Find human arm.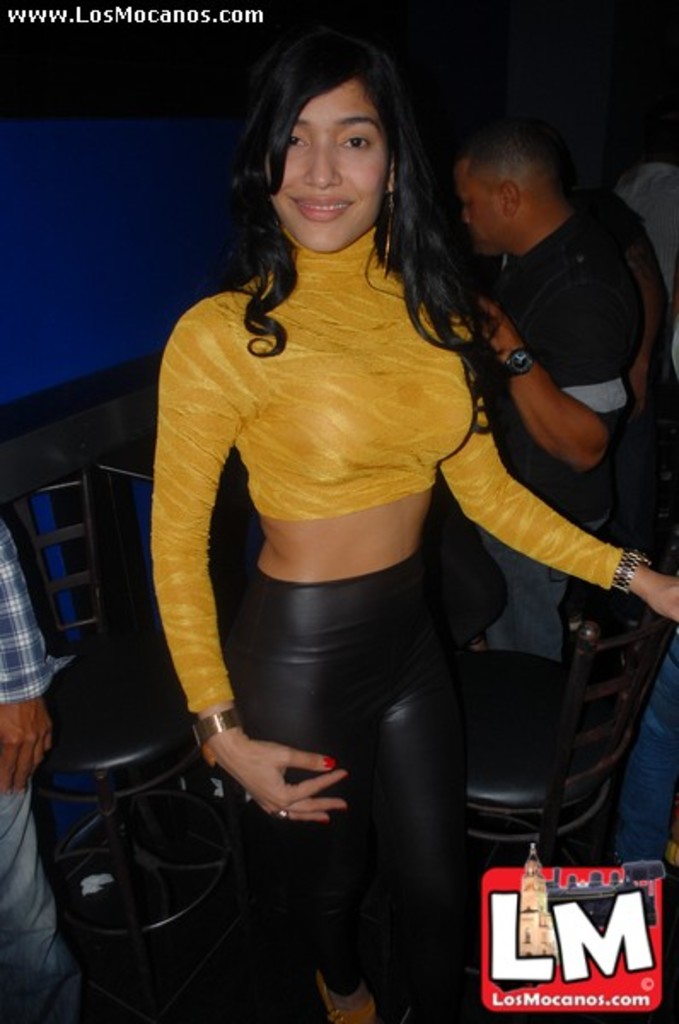
[9, 500, 72, 806].
